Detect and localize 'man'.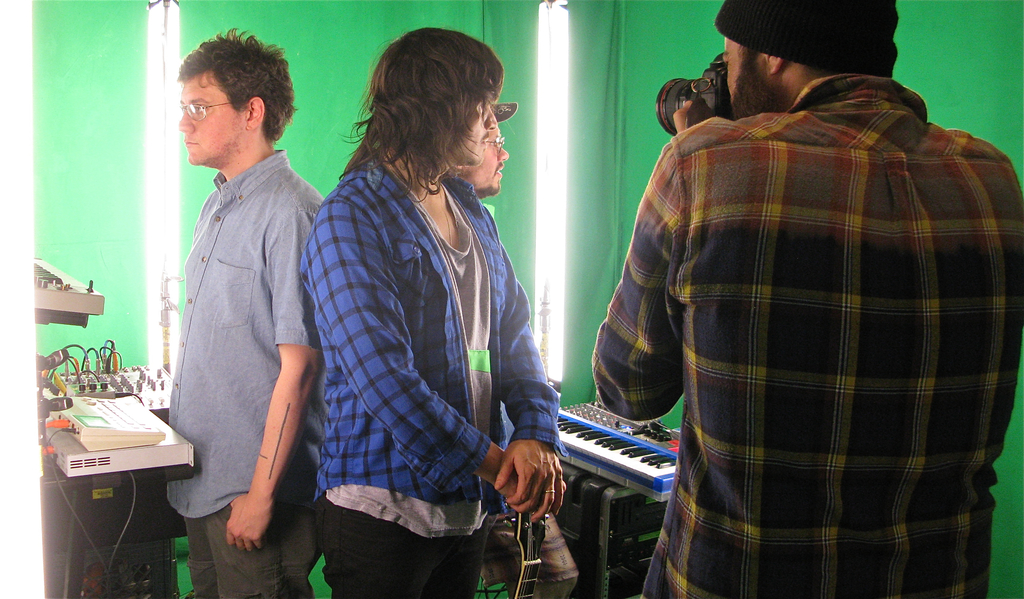
Localized at region(144, 26, 324, 586).
